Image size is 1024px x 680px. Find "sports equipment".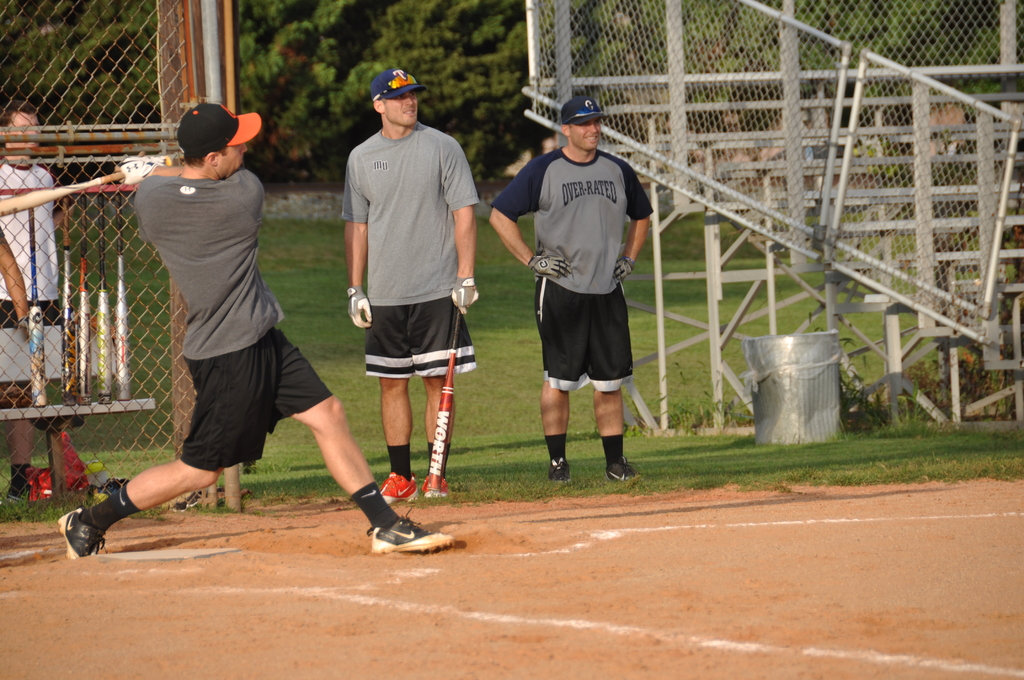
pyautogui.locateOnScreen(8, 489, 28, 508).
